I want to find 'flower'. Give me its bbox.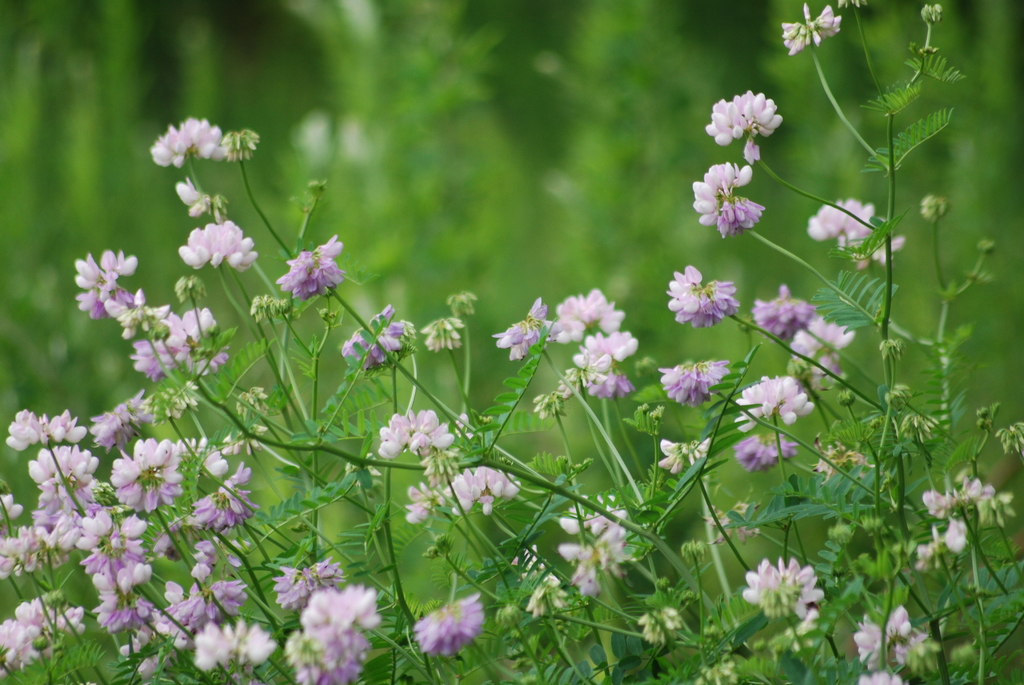
crop(805, 198, 897, 271).
